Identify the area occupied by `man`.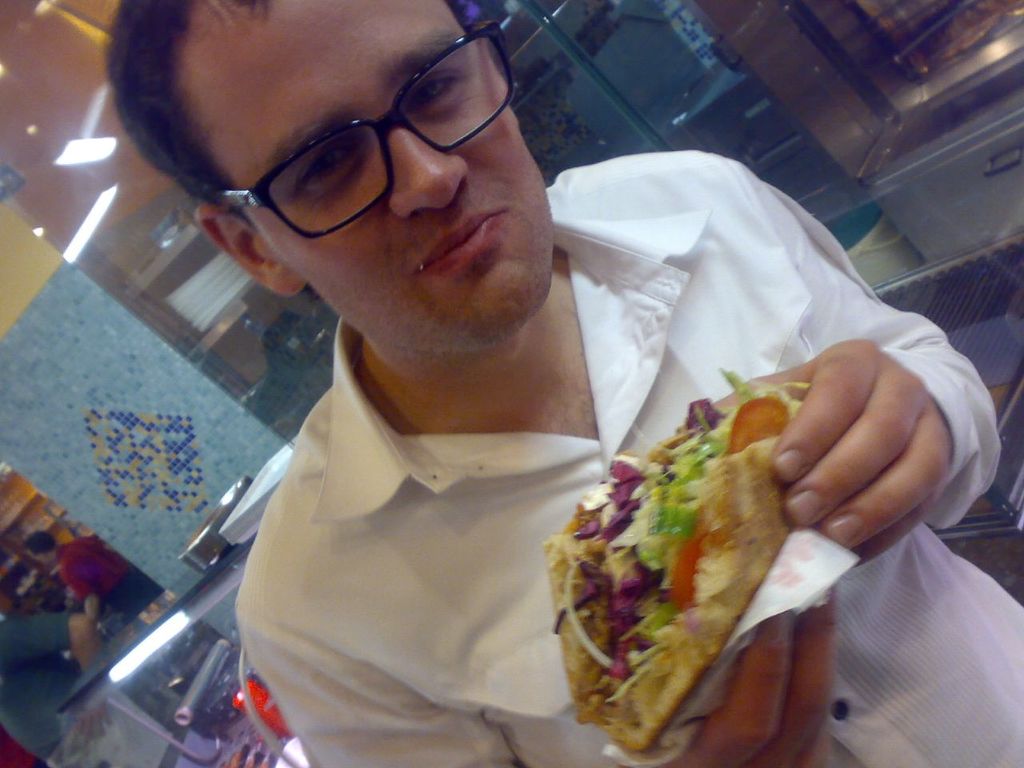
Area: [x1=90, y1=10, x2=878, y2=763].
